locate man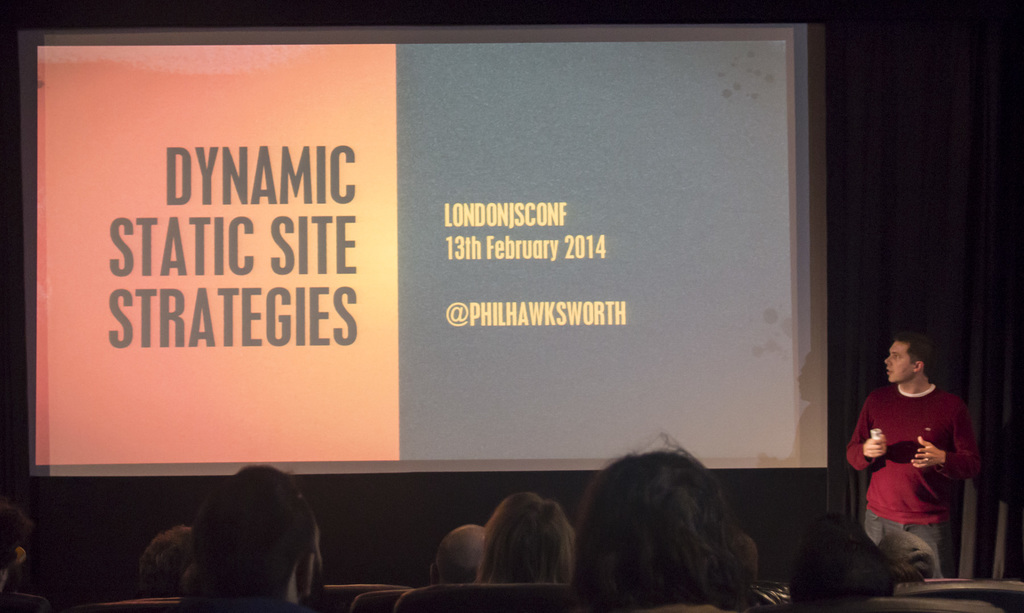
bbox=[173, 460, 335, 612]
